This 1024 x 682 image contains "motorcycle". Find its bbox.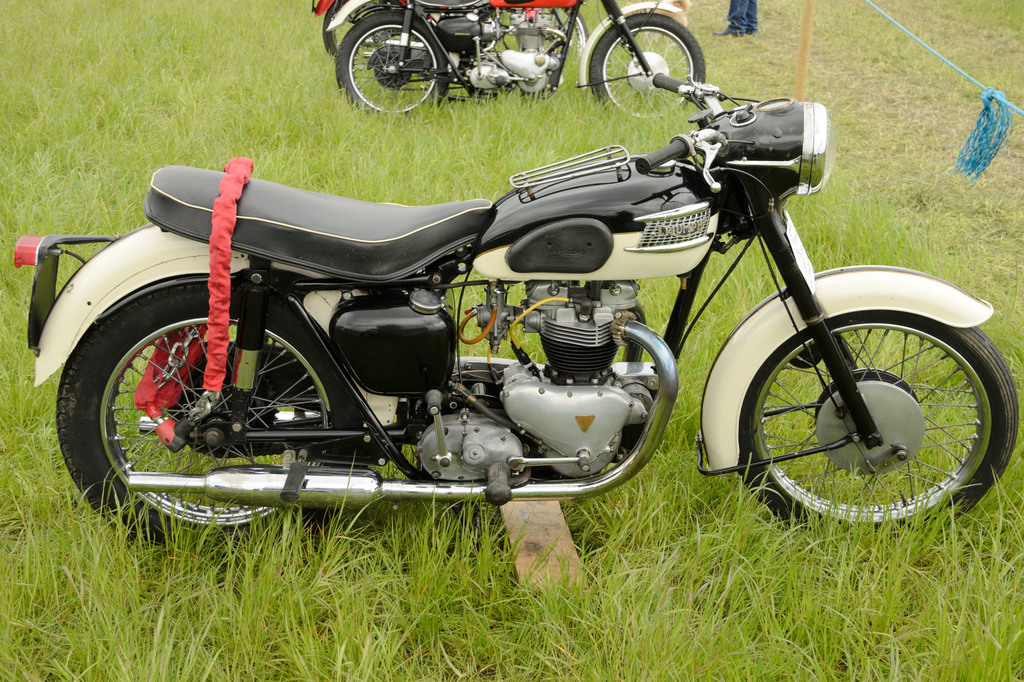
[x1=335, y1=1, x2=706, y2=120].
